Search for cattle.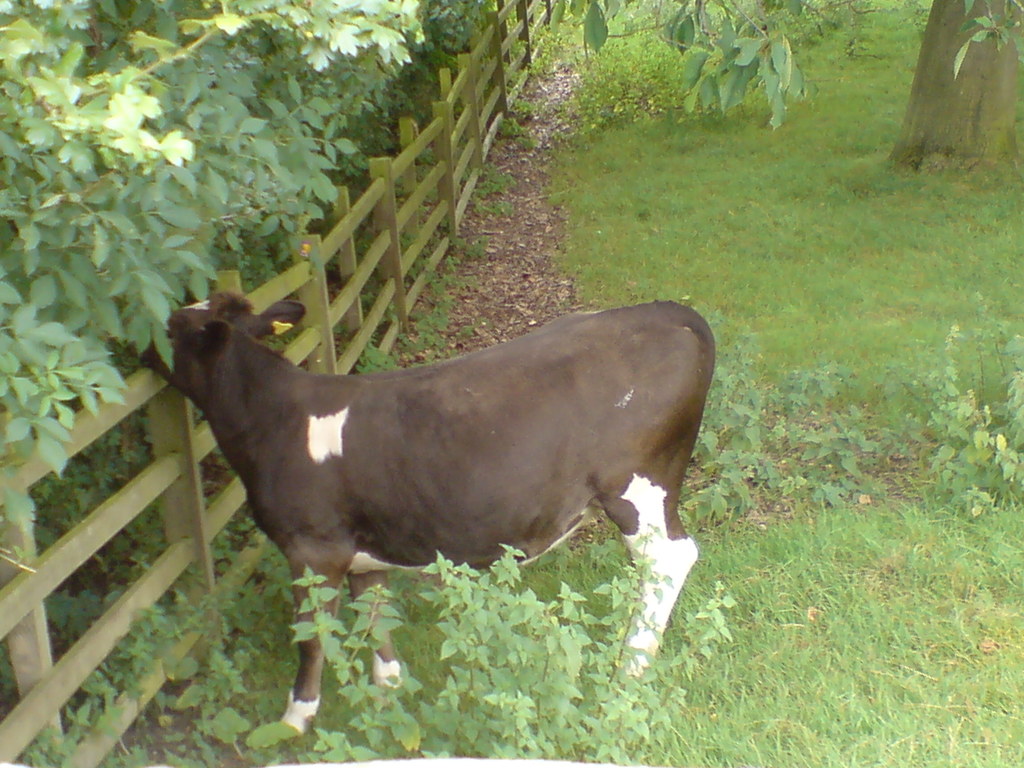
Found at (left=158, top=273, right=732, bottom=695).
